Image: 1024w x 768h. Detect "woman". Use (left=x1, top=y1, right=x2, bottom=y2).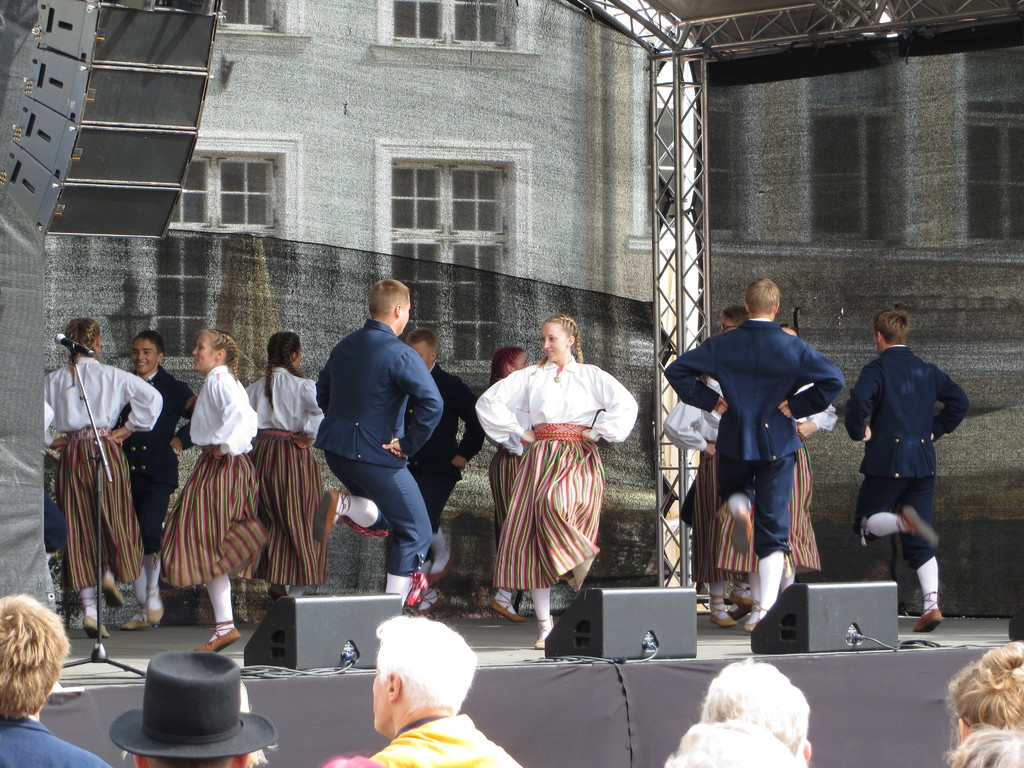
(left=472, top=304, right=633, bottom=621).
